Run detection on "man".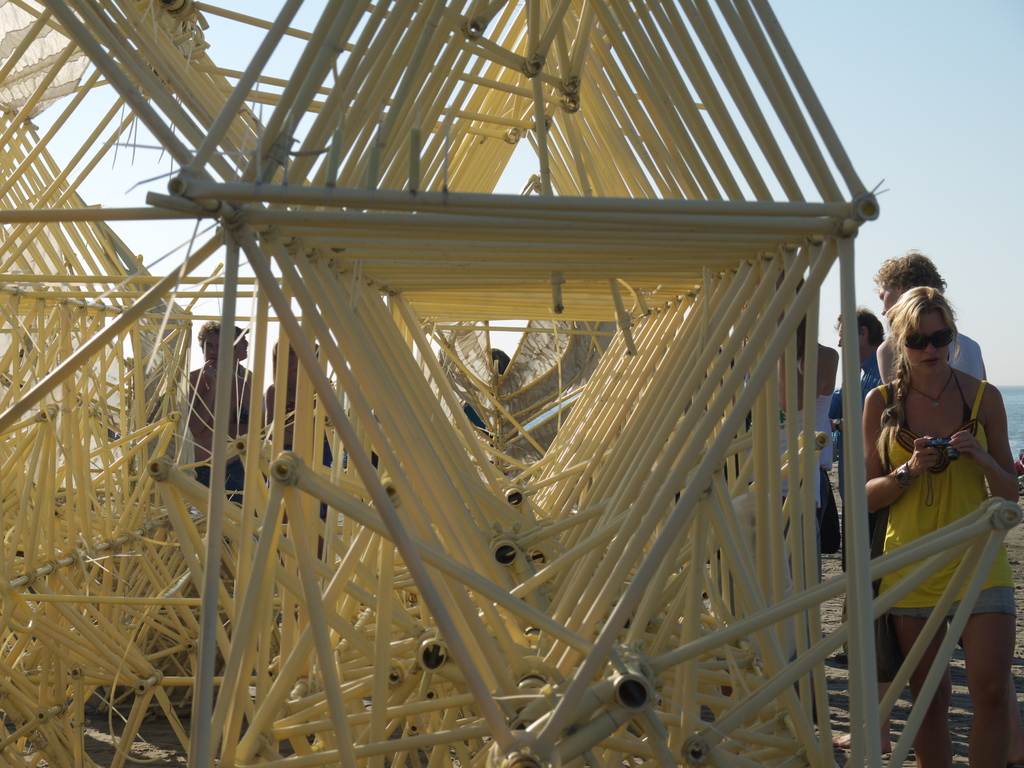
Result: box(746, 273, 845, 679).
